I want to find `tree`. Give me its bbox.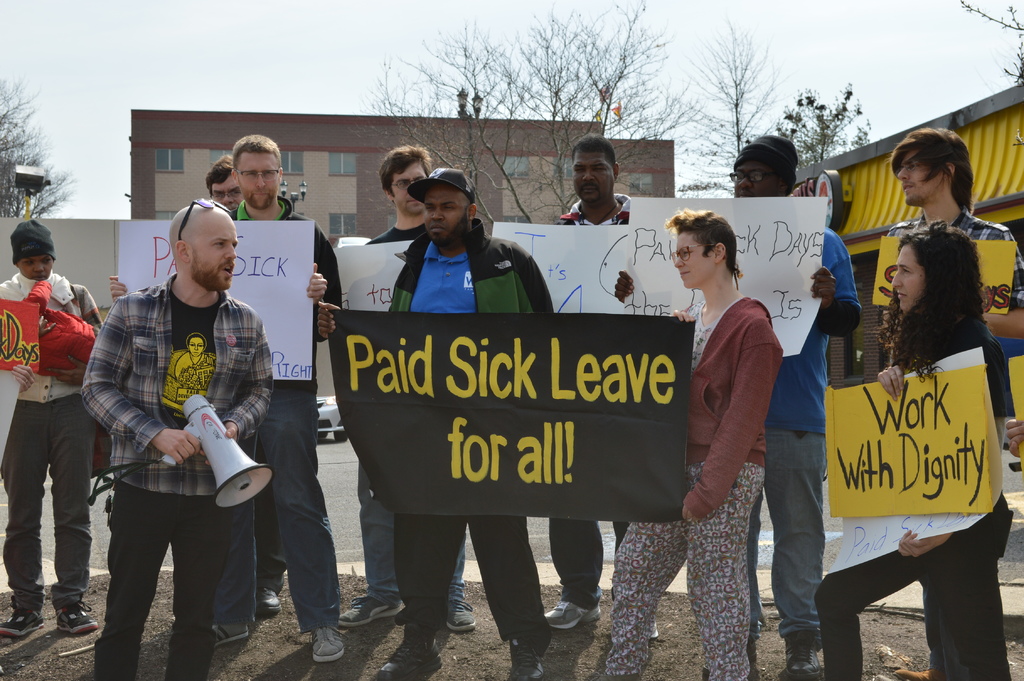
{"left": 368, "top": 7, "right": 705, "bottom": 234}.
